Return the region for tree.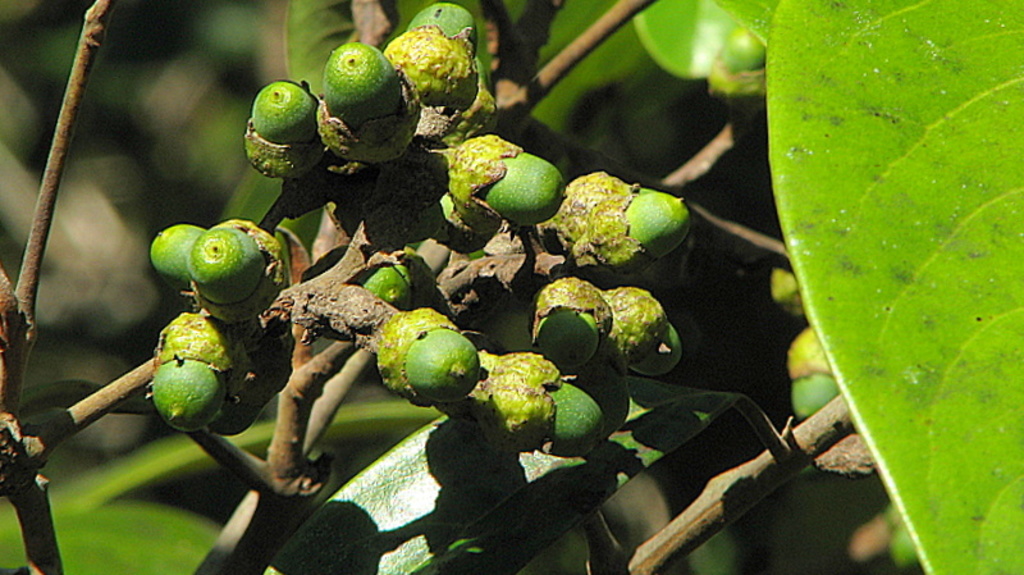
locate(28, 0, 991, 542).
